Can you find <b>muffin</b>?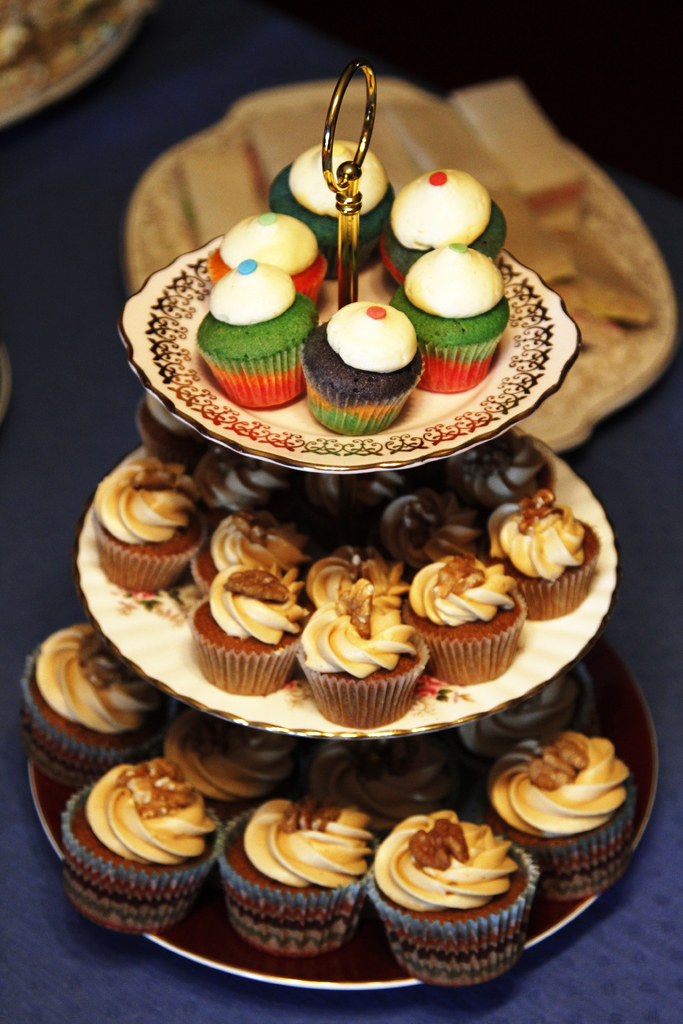
Yes, bounding box: x1=367 y1=811 x2=545 y2=984.
